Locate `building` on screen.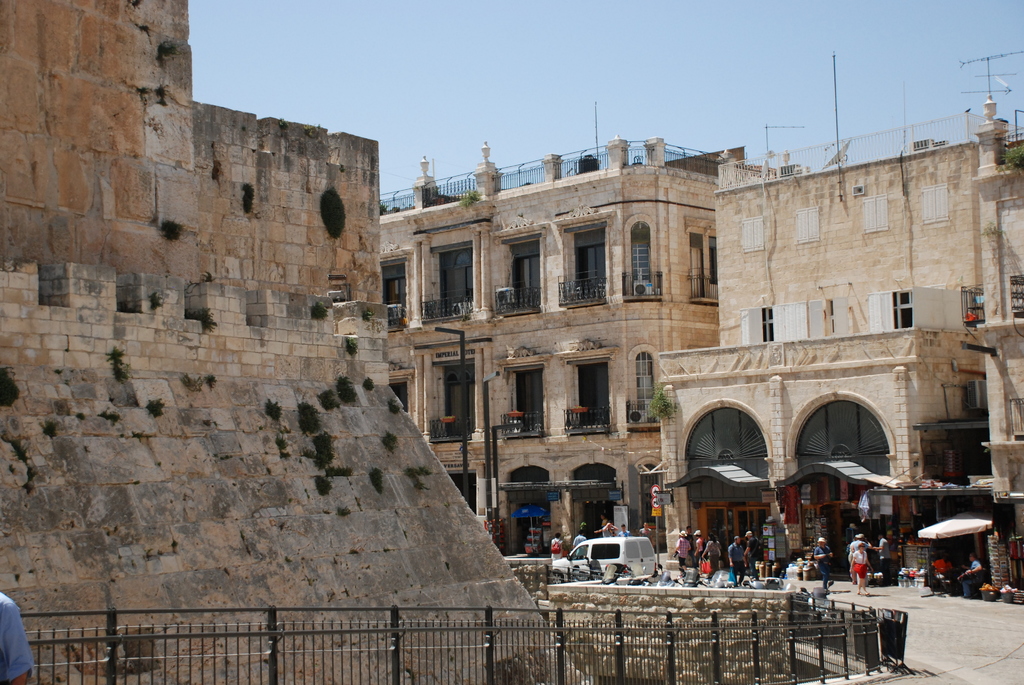
On screen at pyautogui.locateOnScreen(383, 102, 742, 556).
